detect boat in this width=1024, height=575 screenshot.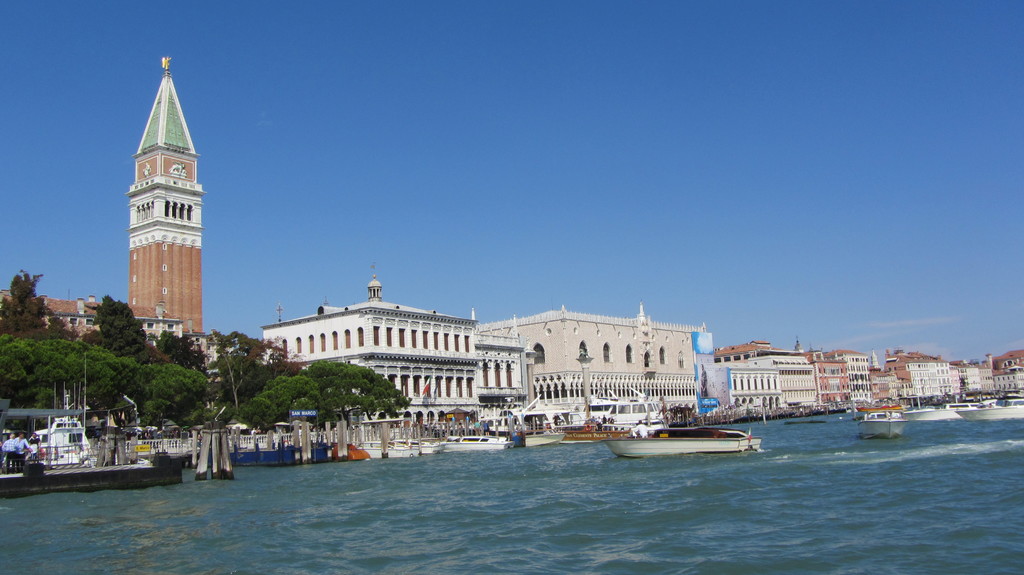
Detection: (x1=877, y1=402, x2=901, y2=413).
